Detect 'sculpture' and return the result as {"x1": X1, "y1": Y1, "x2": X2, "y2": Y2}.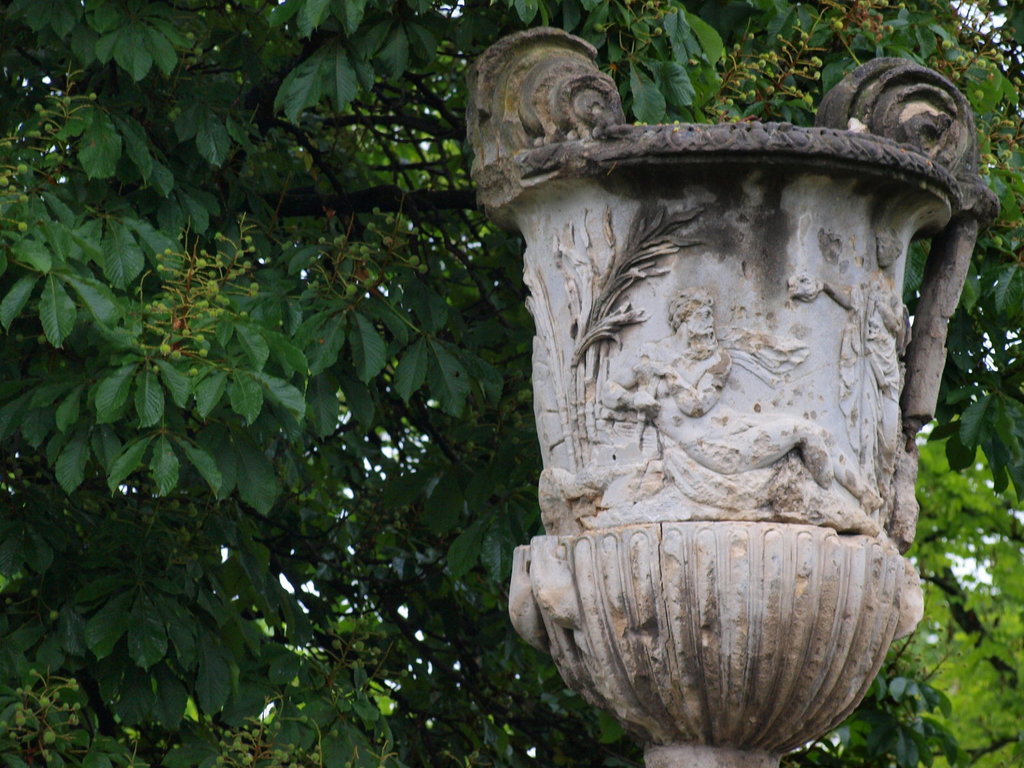
{"x1": 788, "y1": 230, "x2": 909, "y2": 516}.
